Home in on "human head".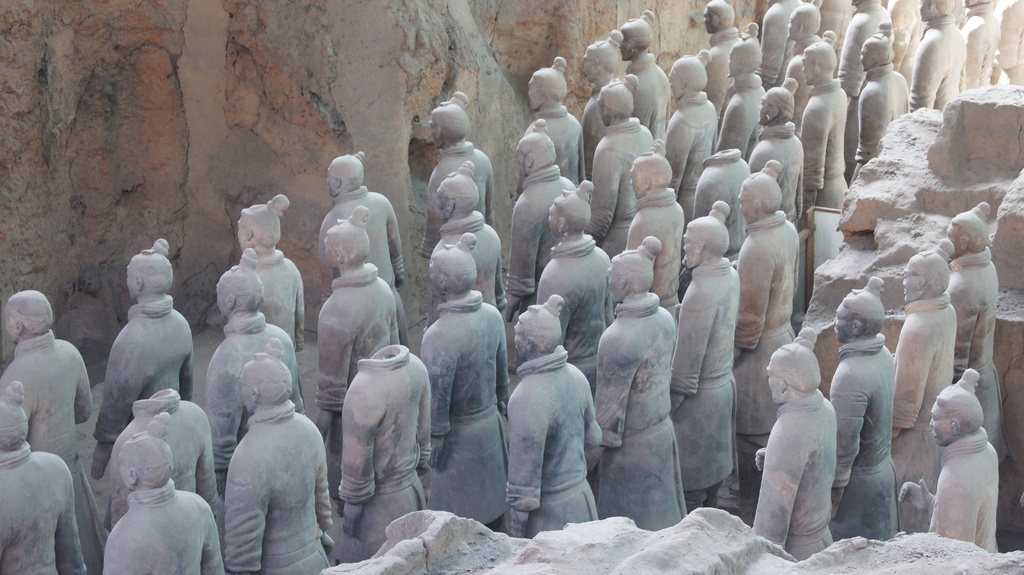
Homed in at [726,42,768,80].
